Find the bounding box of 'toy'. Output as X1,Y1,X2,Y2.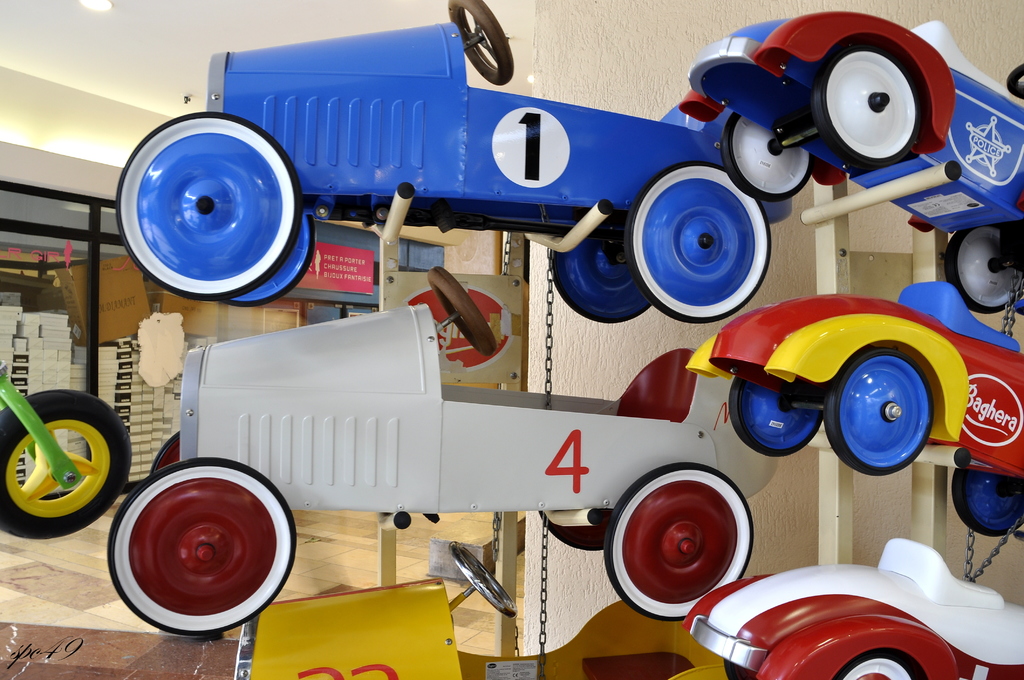
97,265,749,625.
